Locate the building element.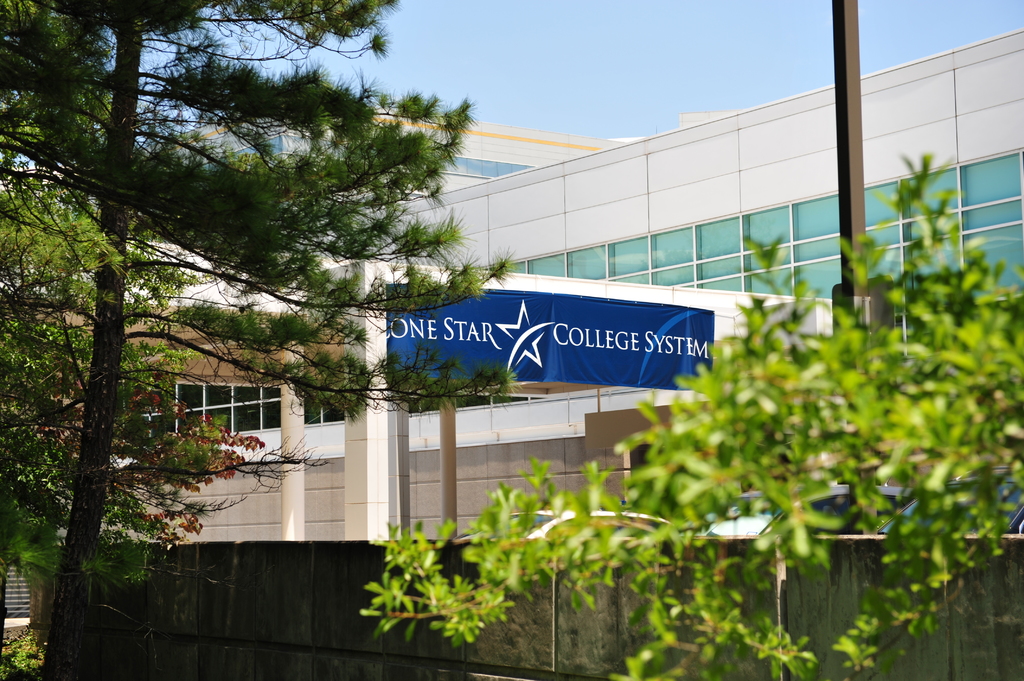
Element bbox: BBox(4, 26, 1023, 624).
